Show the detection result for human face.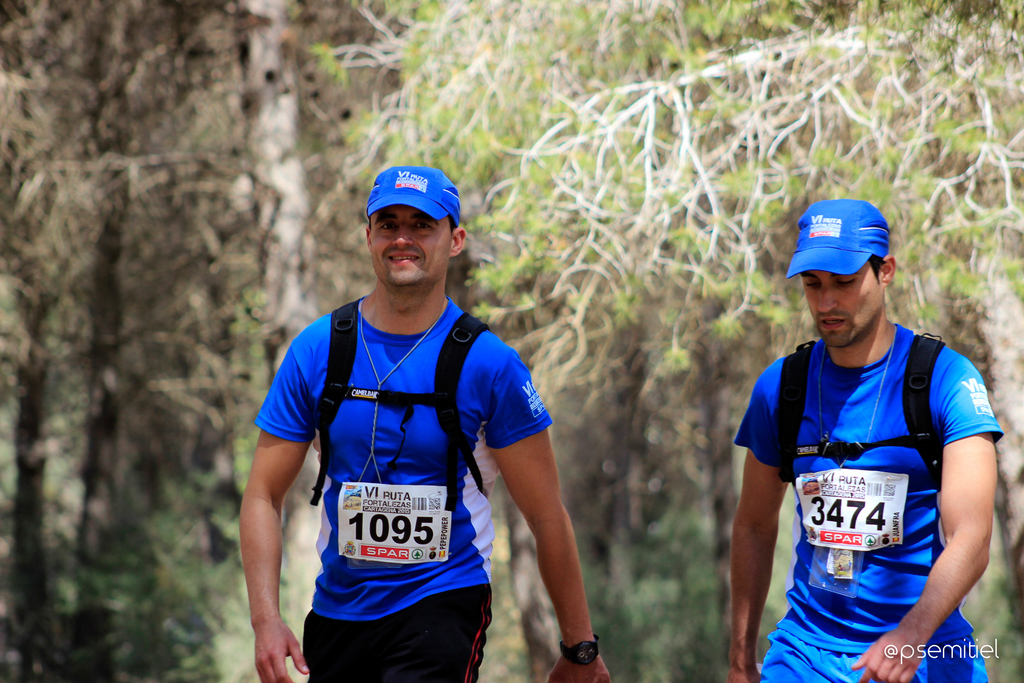
locate(369, 206, 450, 286).
